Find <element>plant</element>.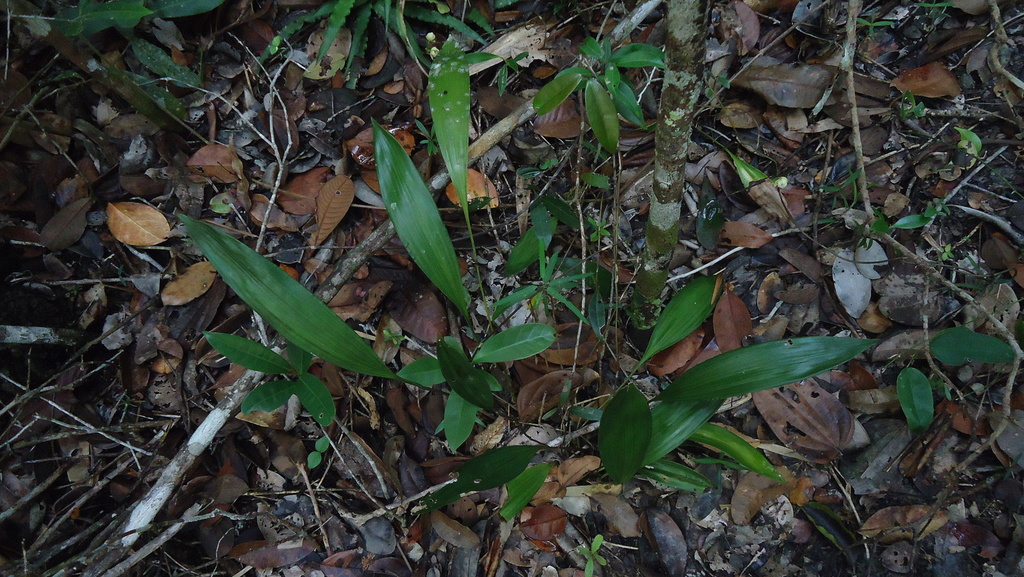
890/199/950/227.
